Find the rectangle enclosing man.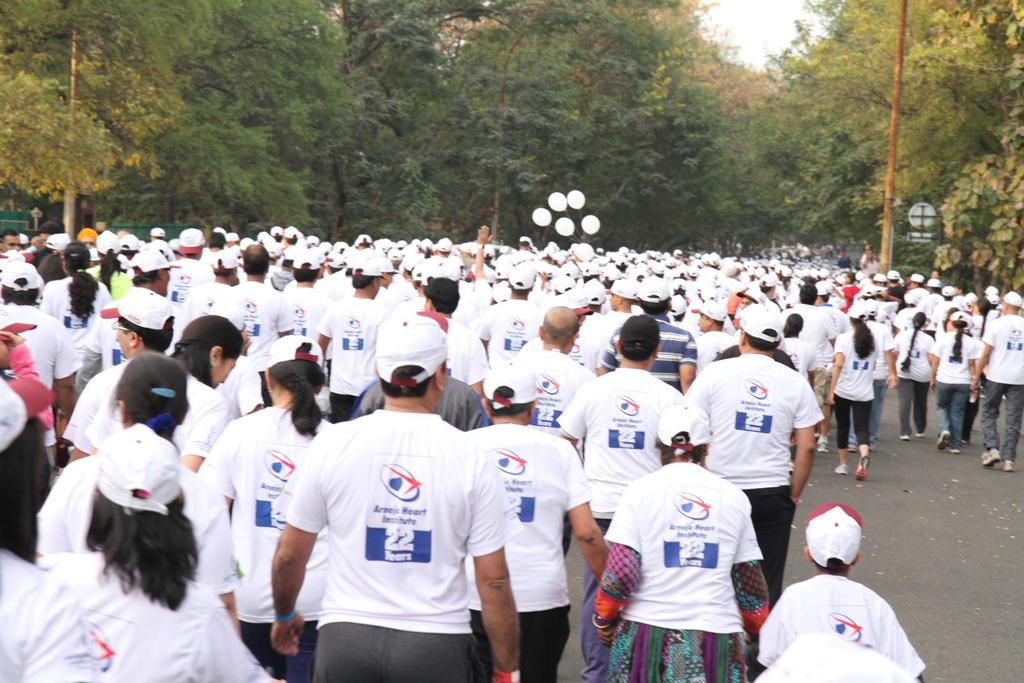
163:226:214:298.
